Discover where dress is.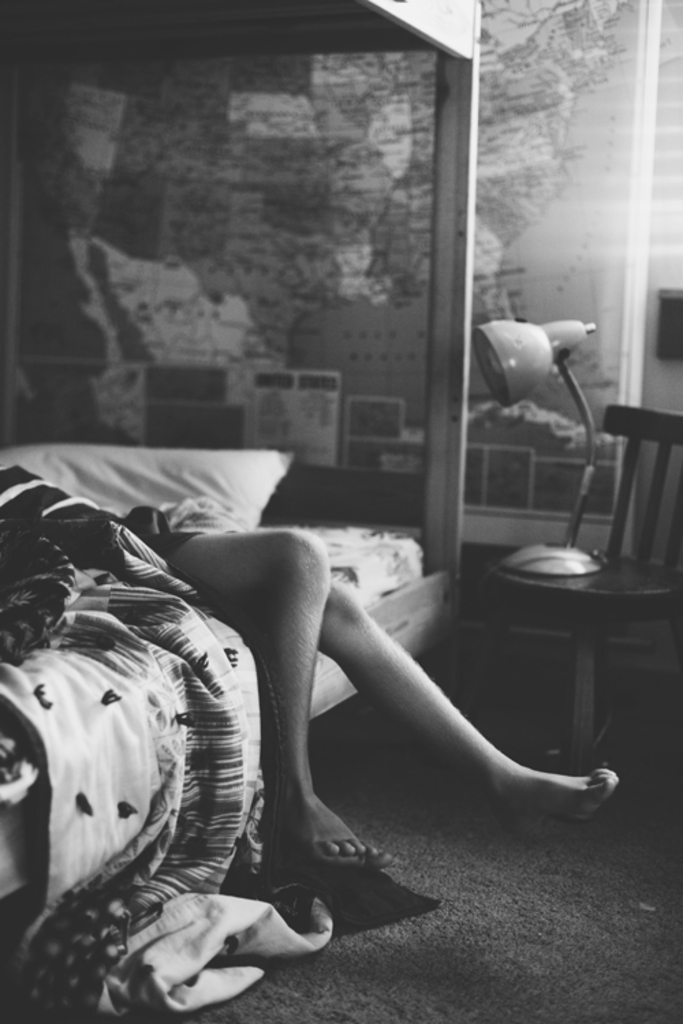
Discovered at 0/463/202/571.
